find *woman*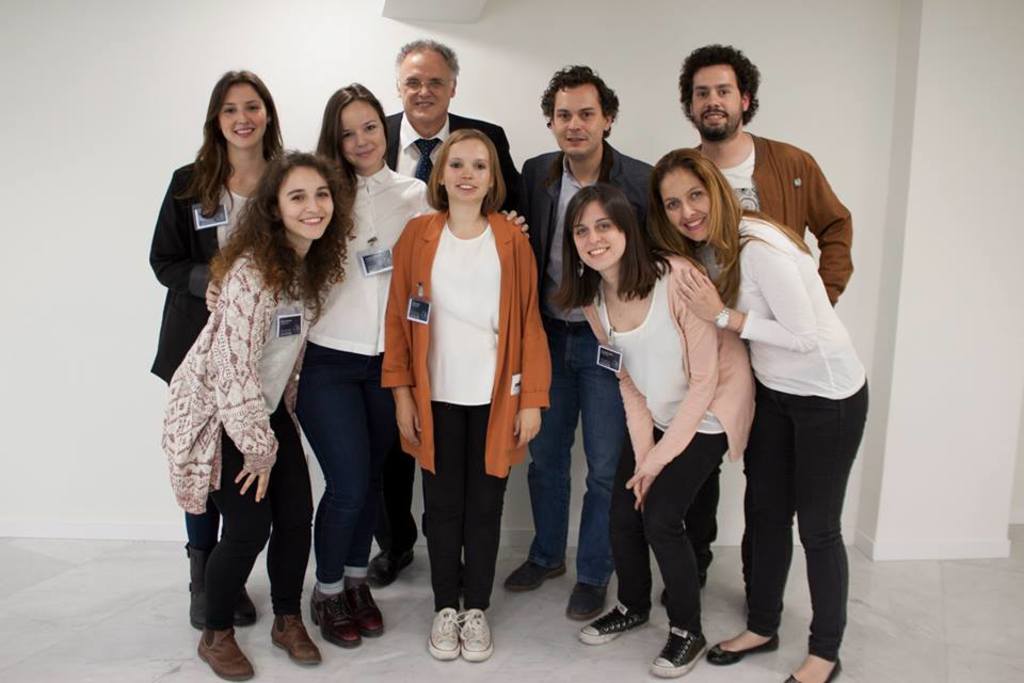
x1=205 y1=80 x2=533 y2=649
